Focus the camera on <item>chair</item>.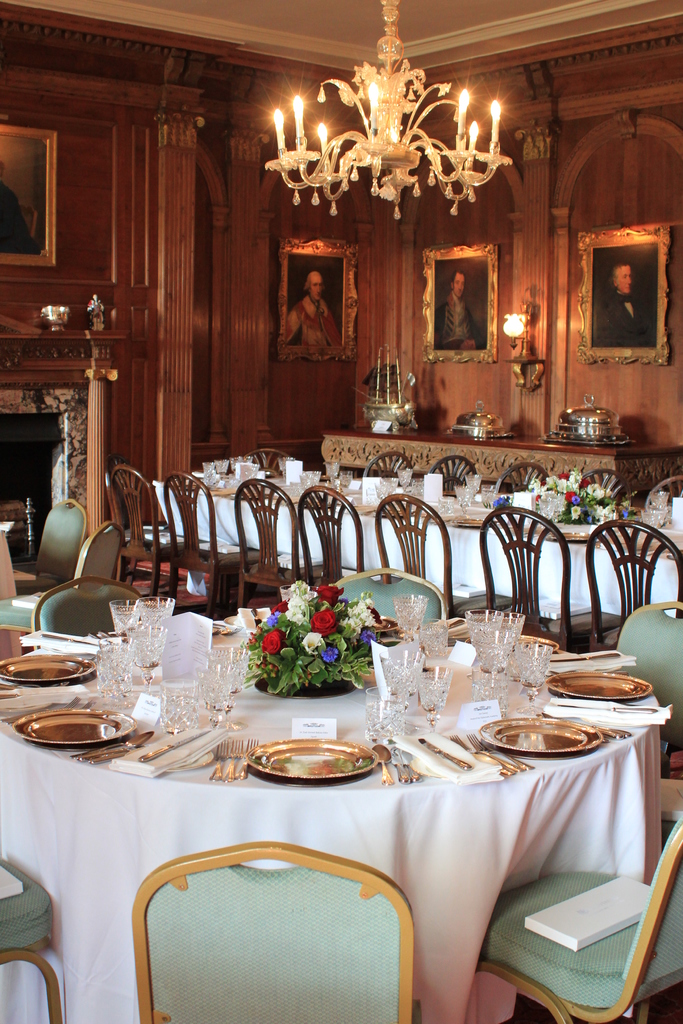
Focus region: box(293, 488, 367, 597).
